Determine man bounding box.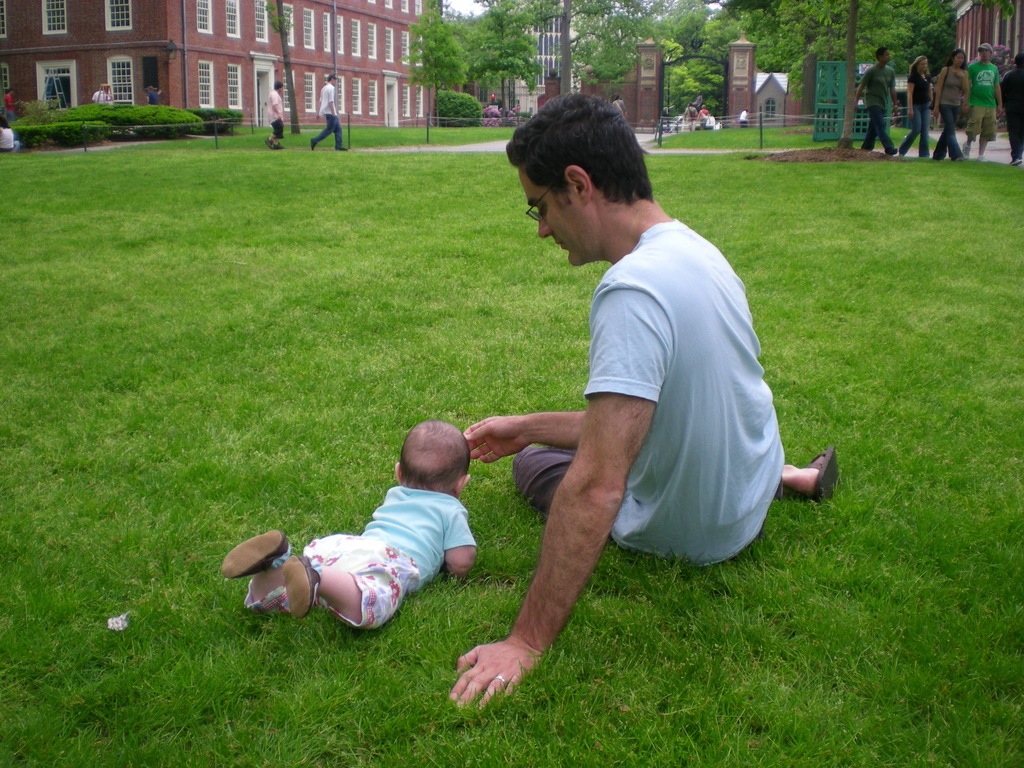
Determined: 401, 88, 819, 746.
